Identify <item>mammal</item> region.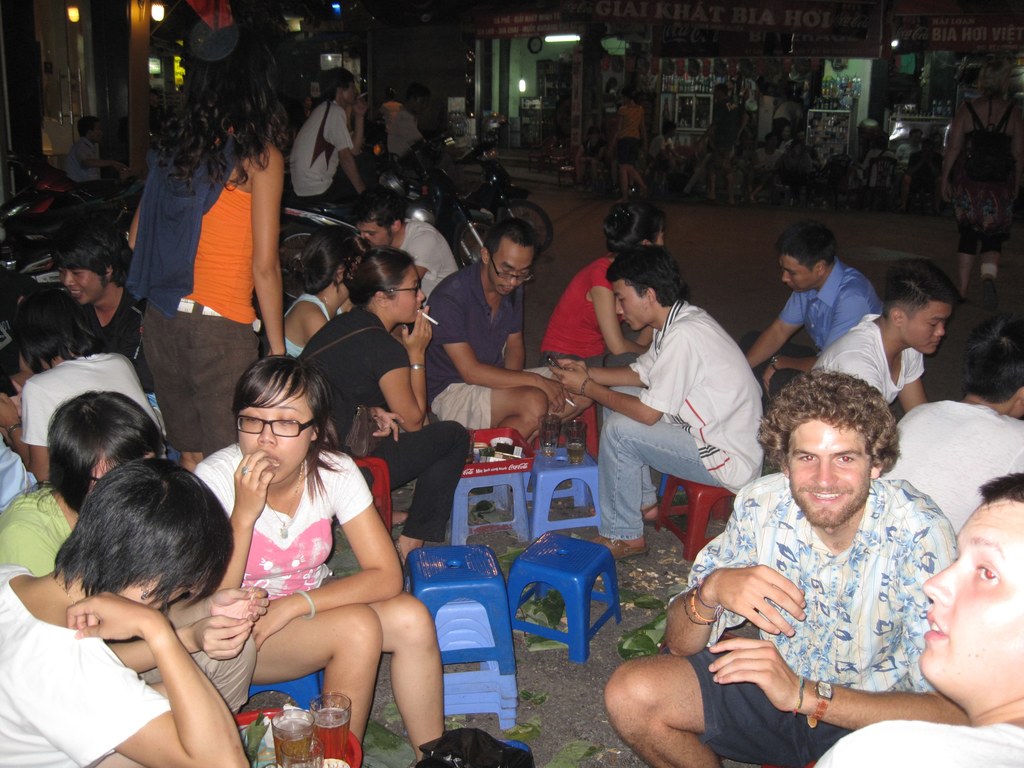
Region: select_region(308, 248, 468, 556).
